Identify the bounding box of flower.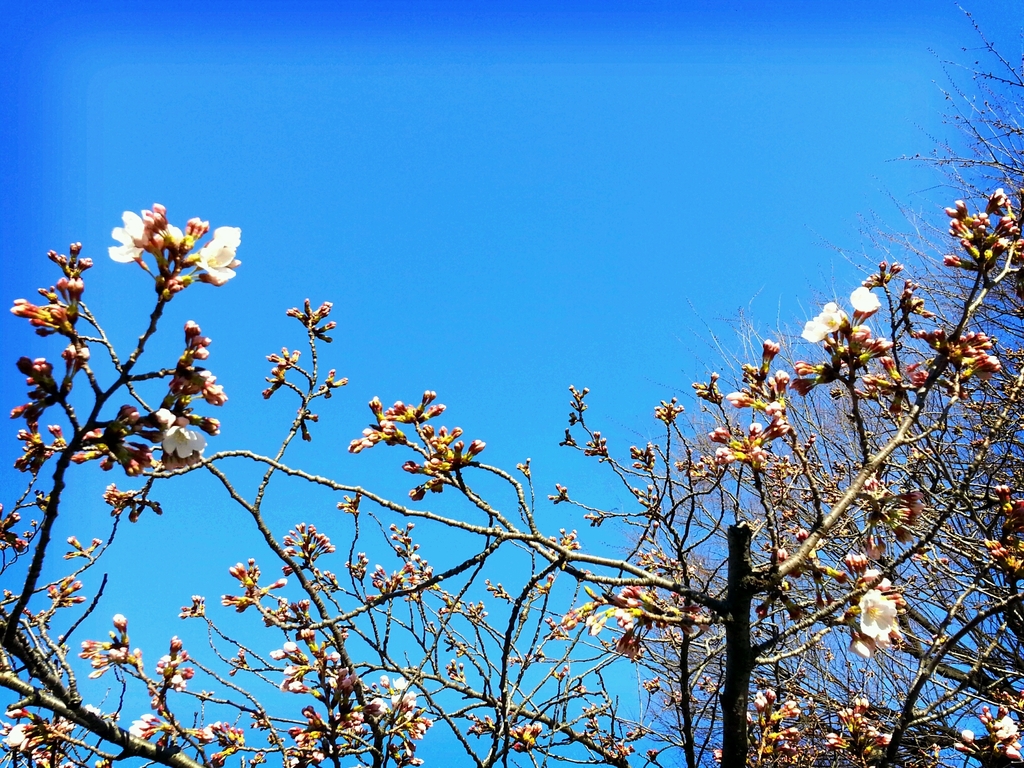
[left=195, top=227, right=236, bottom=283].
